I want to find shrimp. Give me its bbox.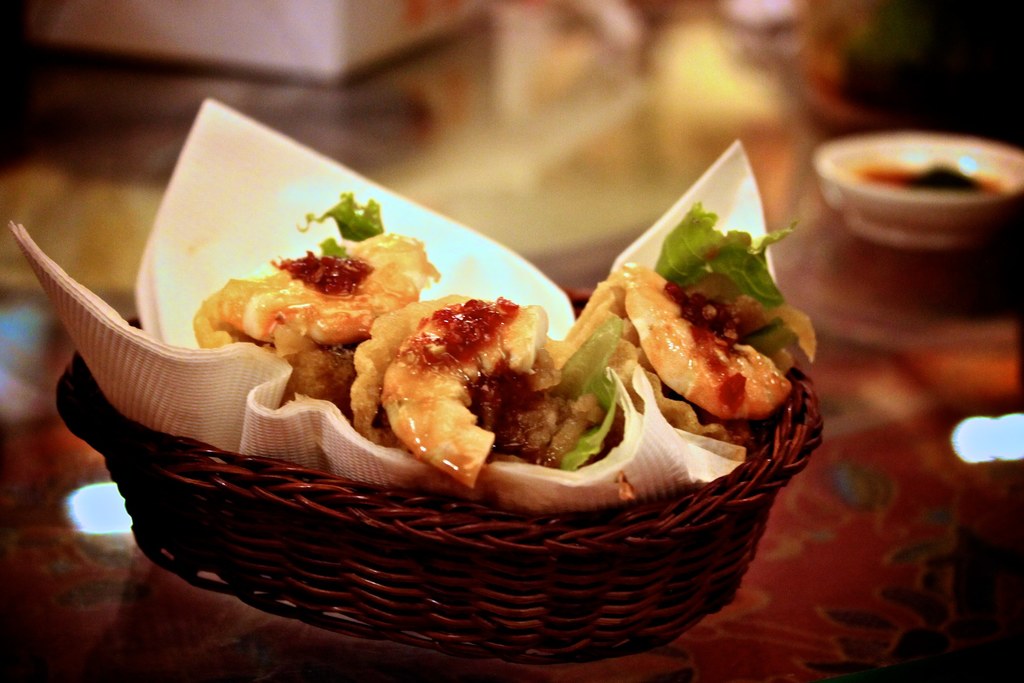
region(623, 257, 792, 422).
